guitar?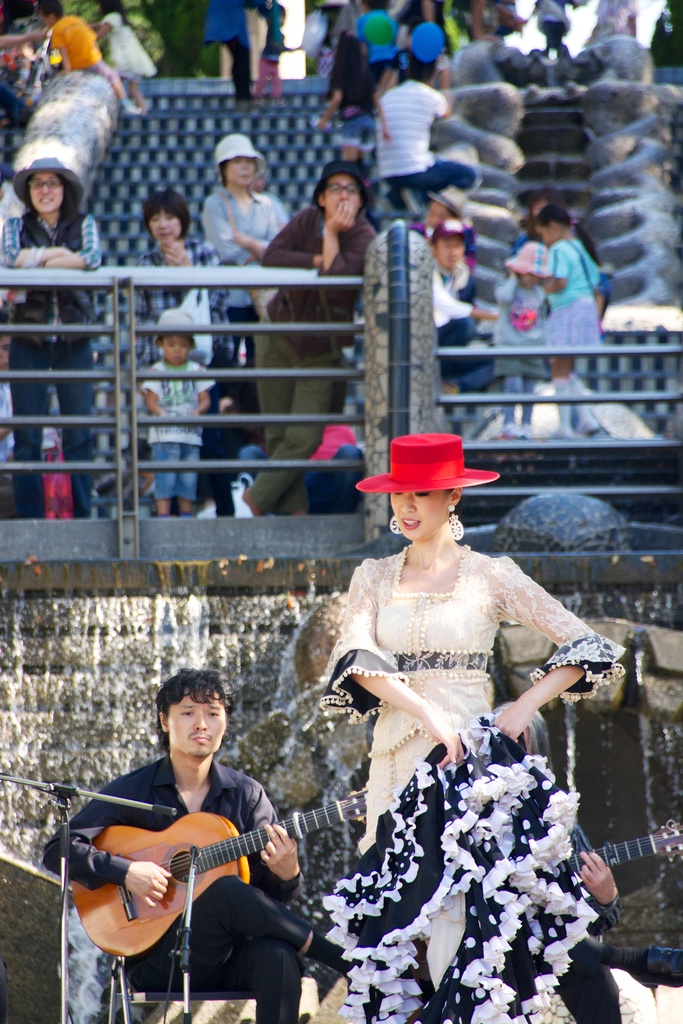
<box>58,785,389,970</box>
